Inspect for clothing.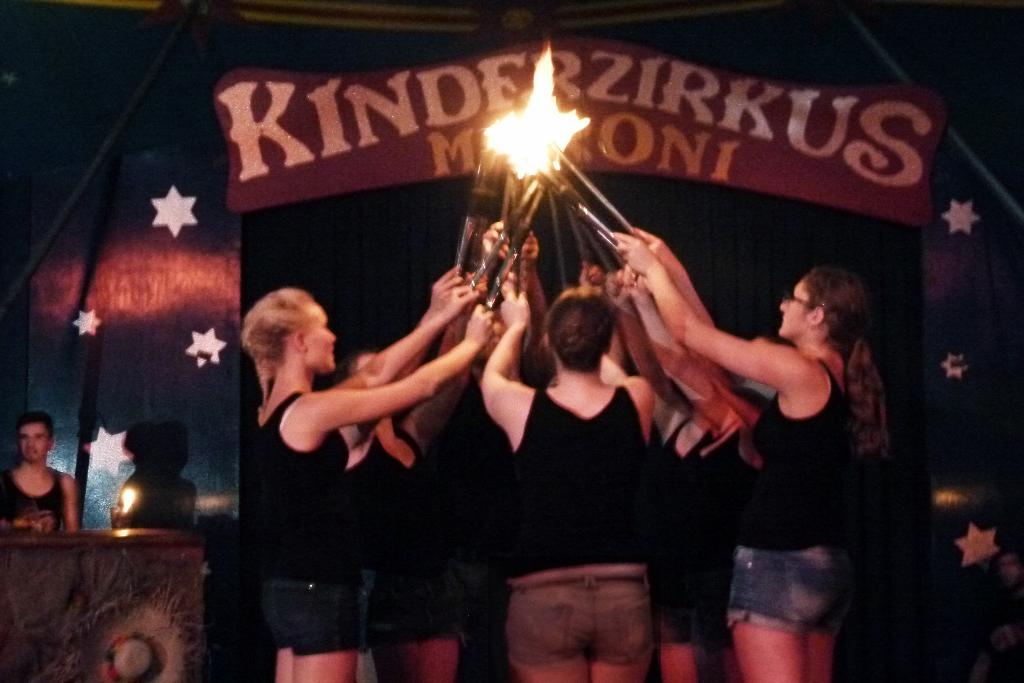
Inspection: <bbox>340, 413, 740, 652</bbox>.
